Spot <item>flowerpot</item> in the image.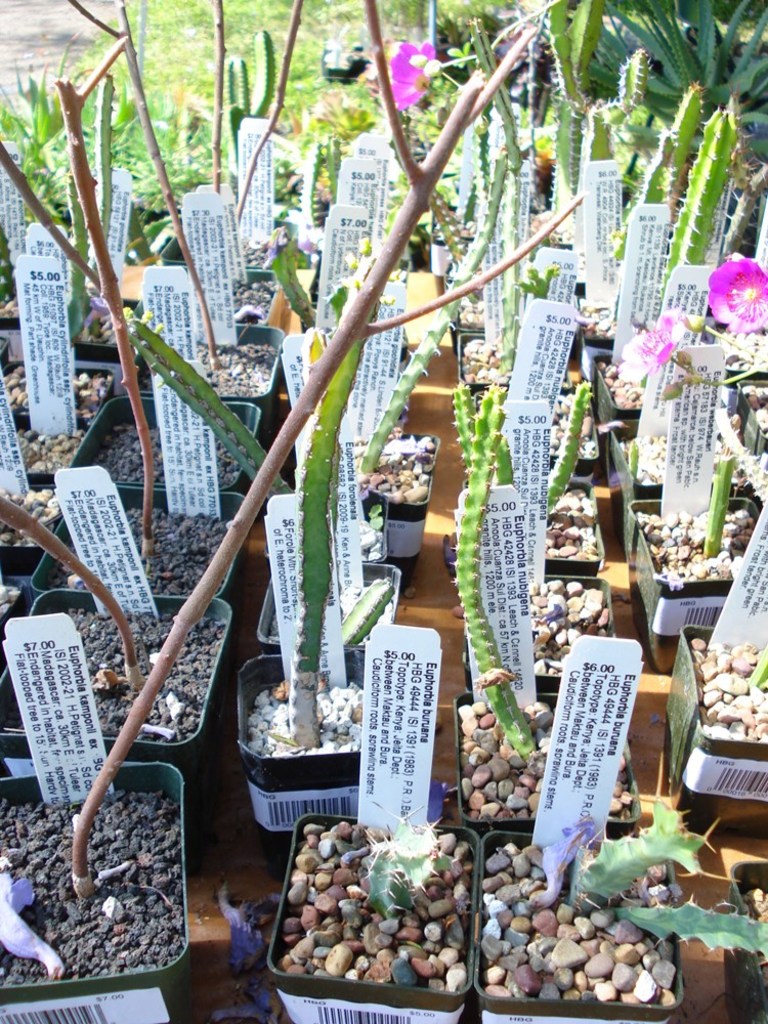
<item>flowerpot</item> found at 268,810,479,1023.
